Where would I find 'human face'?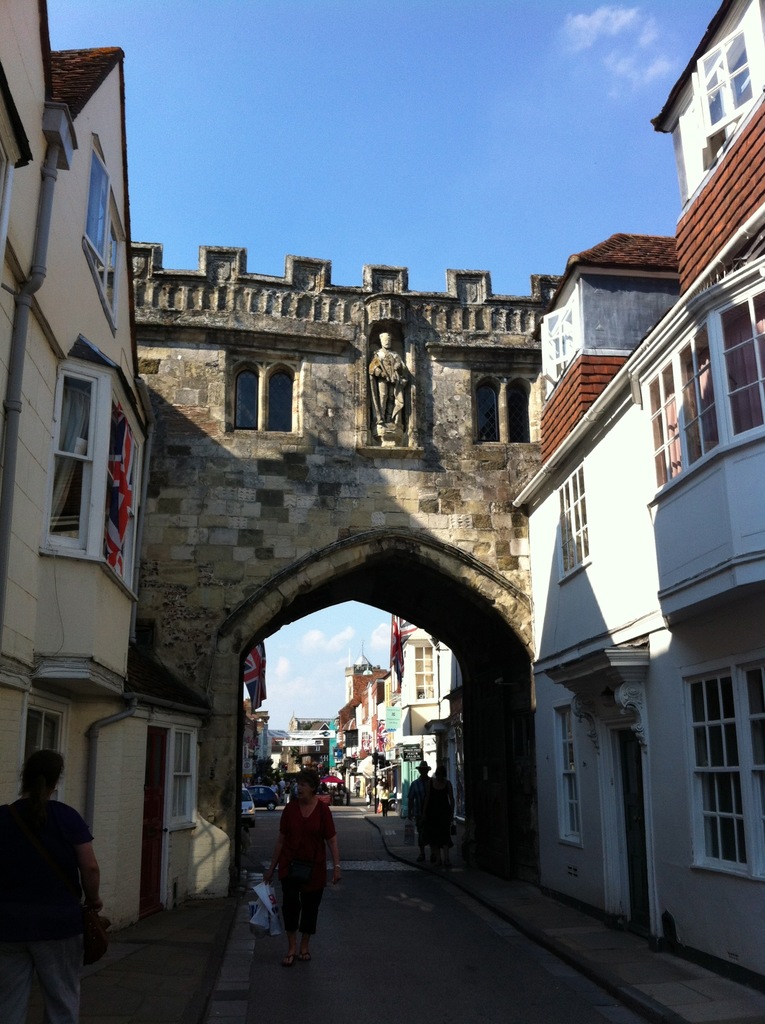
At l=382, t=337, r=392, b=349.
